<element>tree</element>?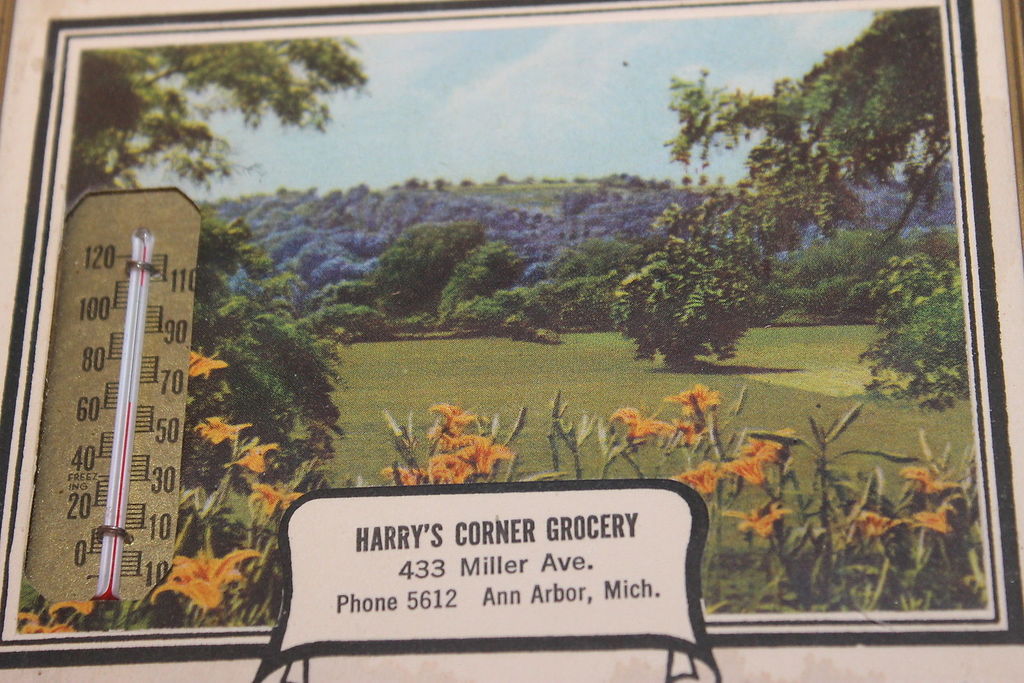
(870,251,984,410)
